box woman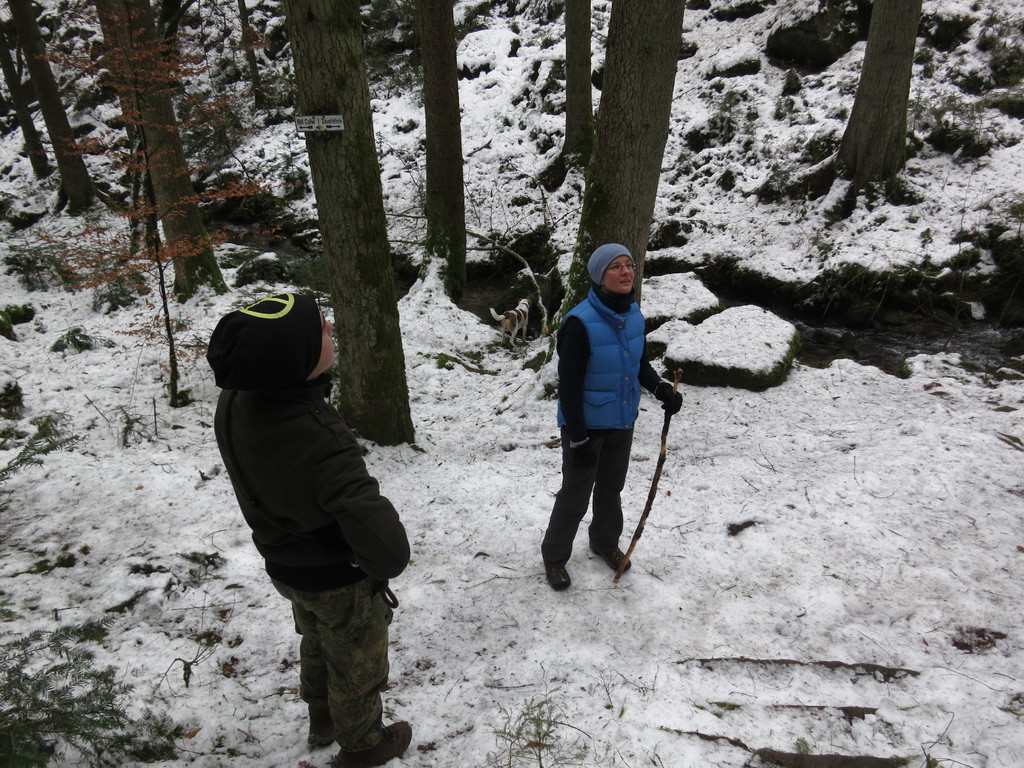
BBox(514, 232, 668, 621)
